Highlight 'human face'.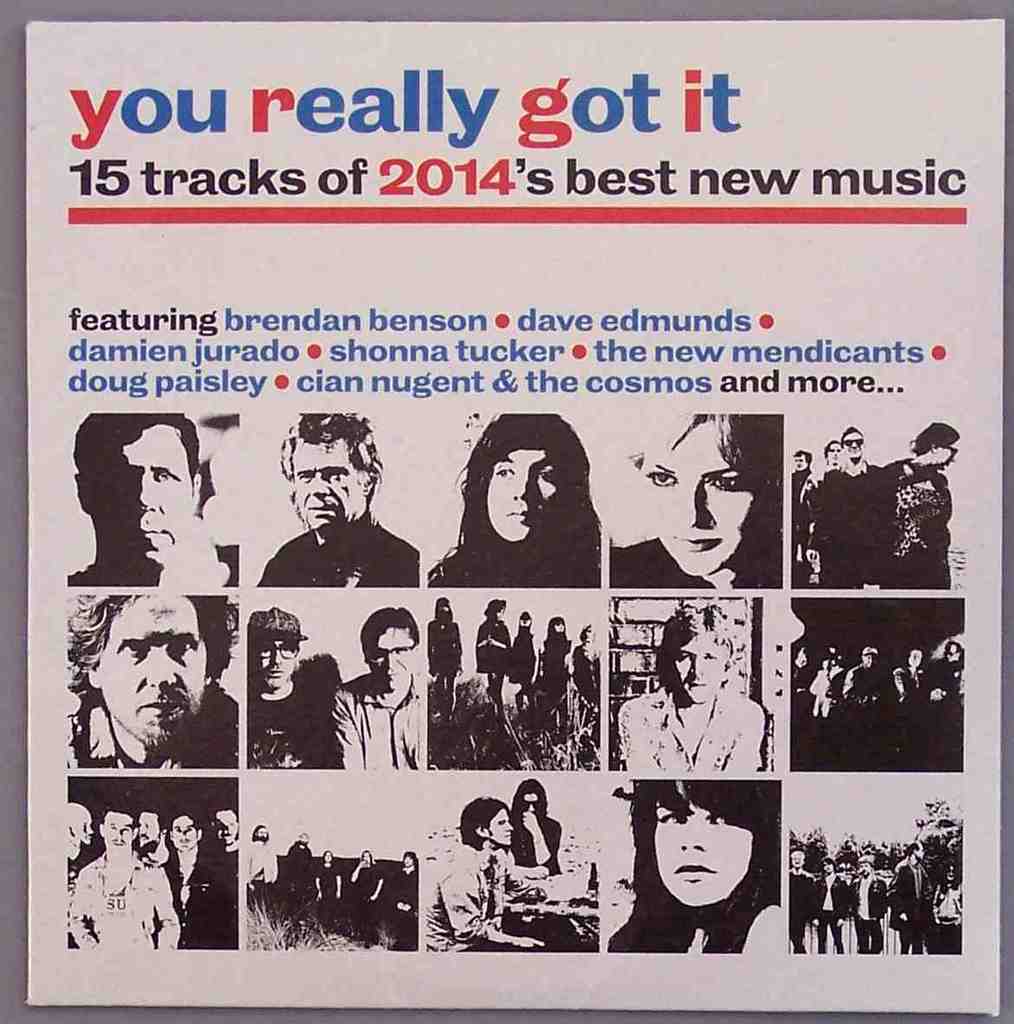
Highlighted region: [left=939, top=441, right=958, bottom=470].
